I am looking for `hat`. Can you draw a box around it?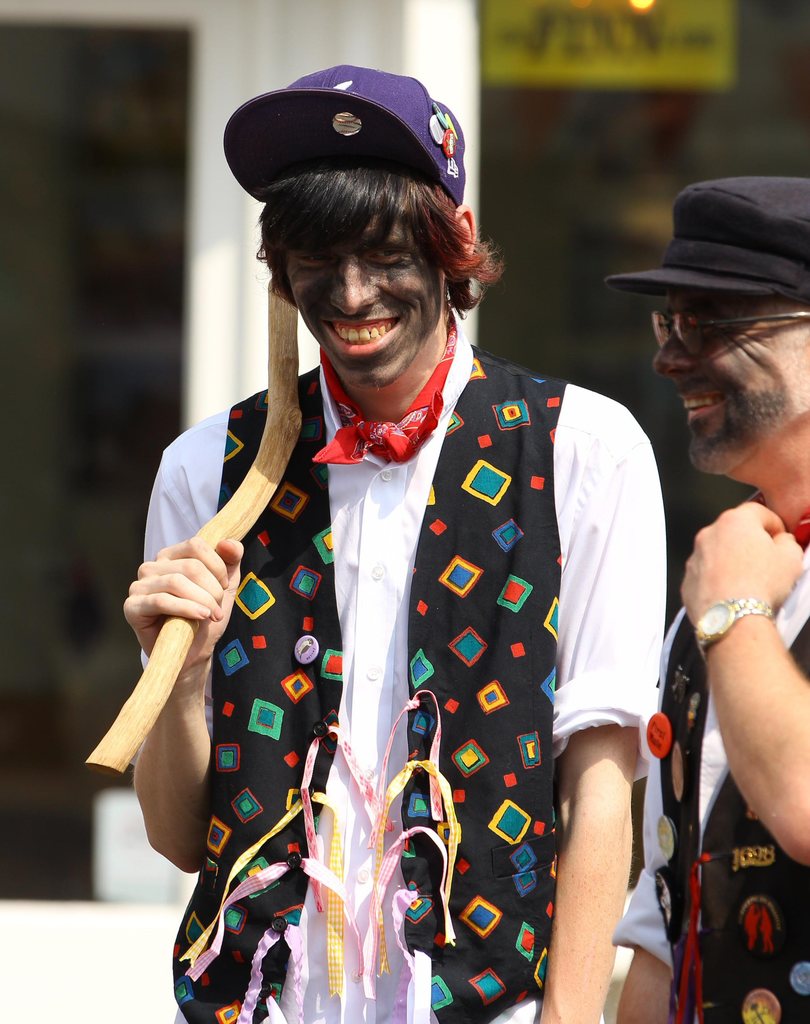
Sure, the bounding box is bbox=(603, 173, 809, 307).
